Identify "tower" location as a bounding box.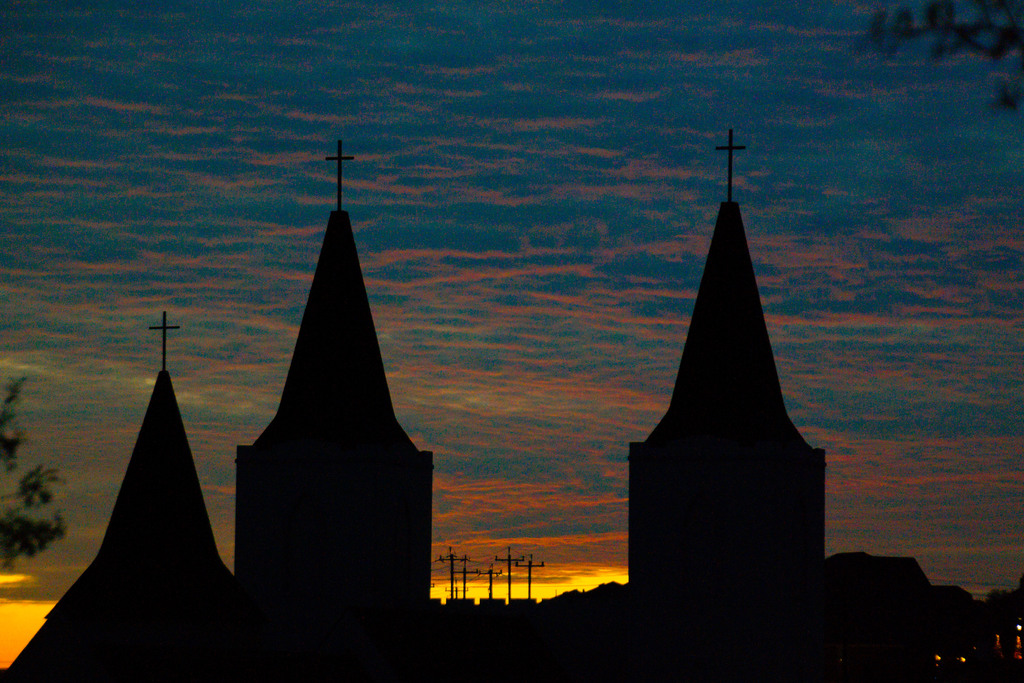
l=621, t=129, r=830, b=591.
